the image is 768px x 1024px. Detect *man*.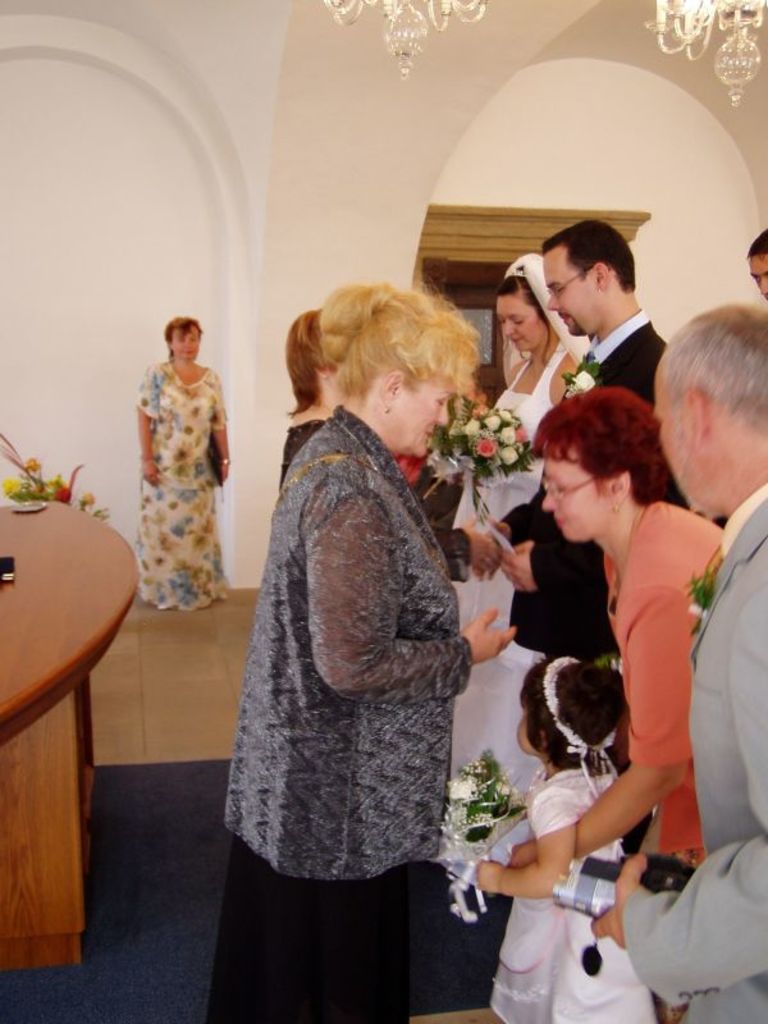
Detection: <region>593, 301, 767, 1023</region>.
